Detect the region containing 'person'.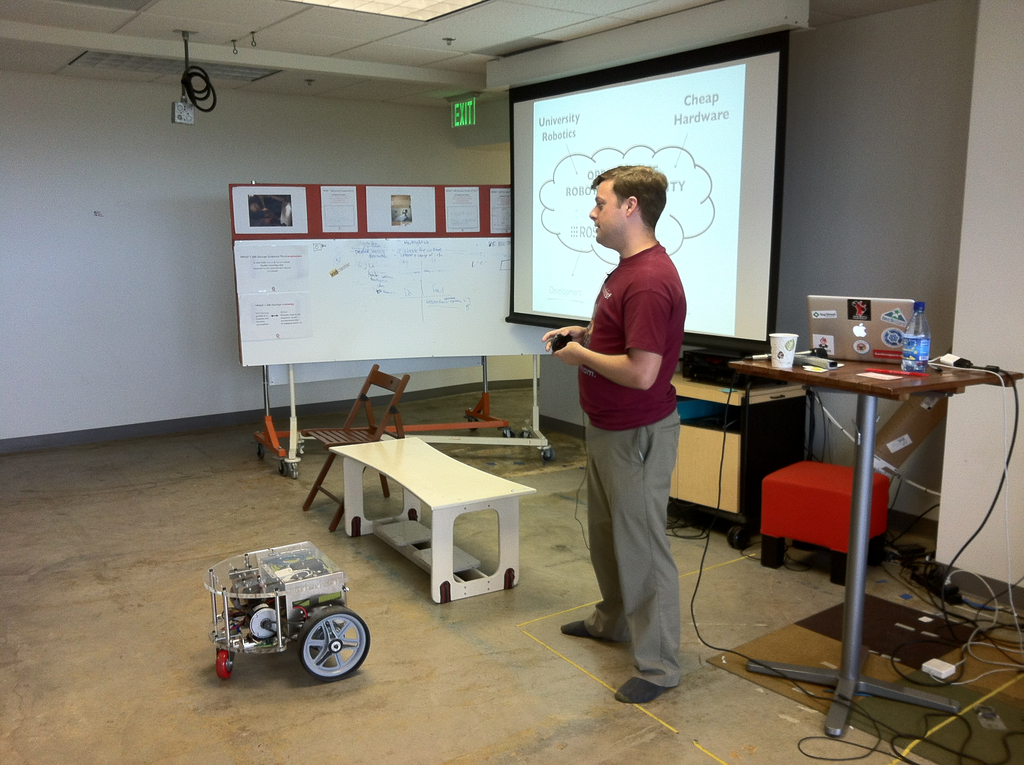
detection(562, 129, 705, 709).
